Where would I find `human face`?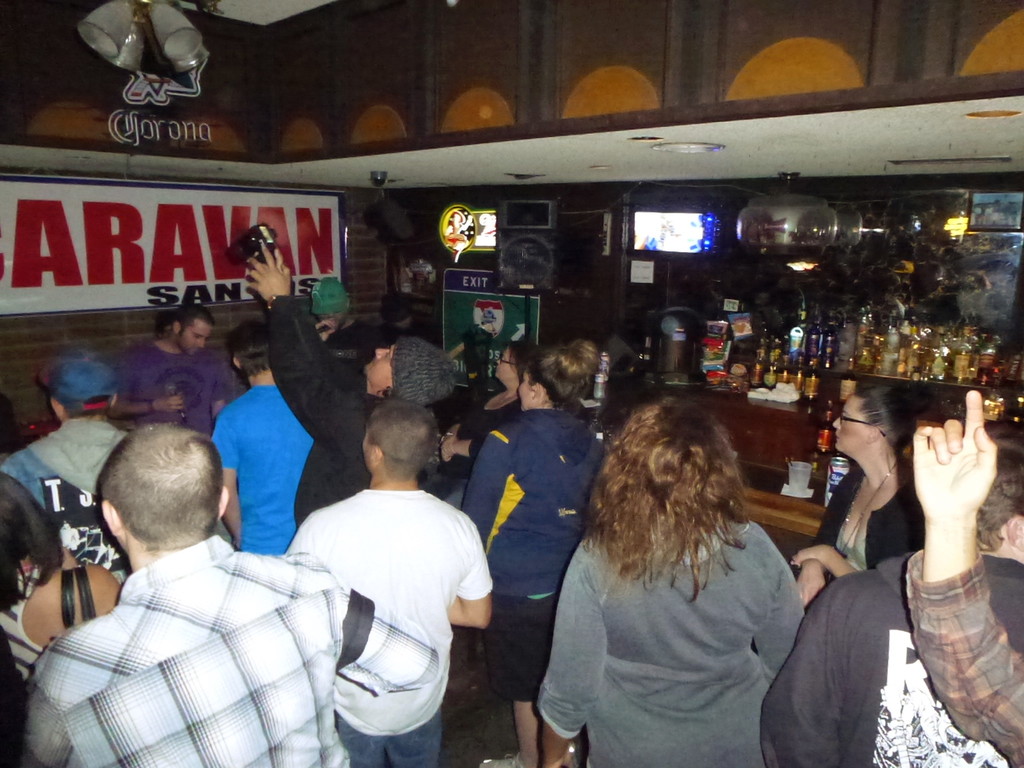
At bbox=(362, 347, 390, 392).
